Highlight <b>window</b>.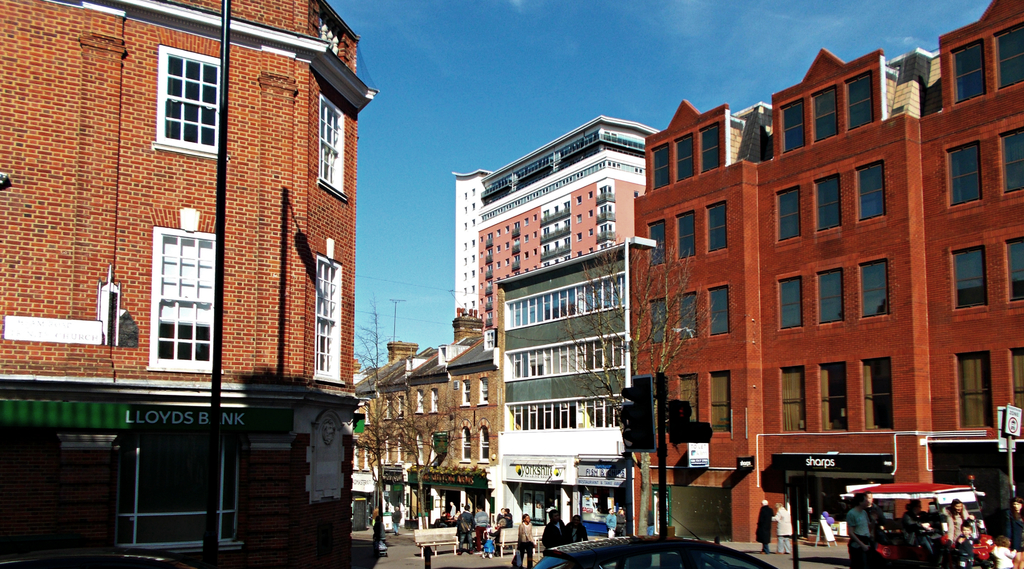
Highlighted region: x1=945 y1=143 x2=984 y2=207.
